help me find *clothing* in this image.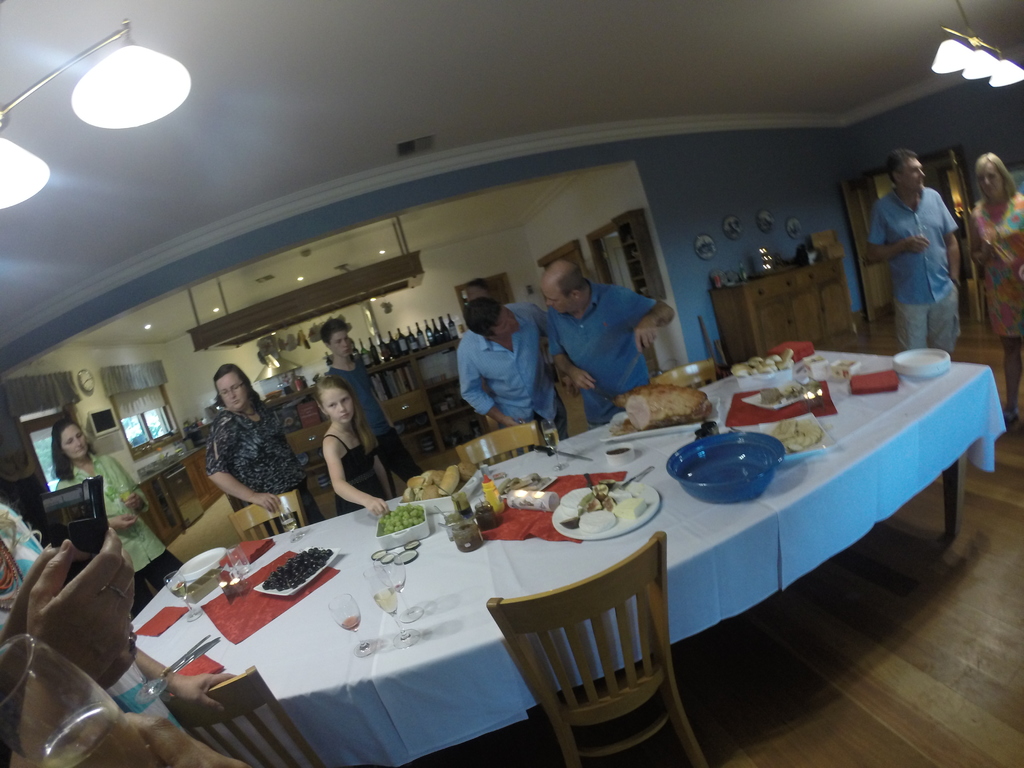
Found it: 321:426:386:516.
